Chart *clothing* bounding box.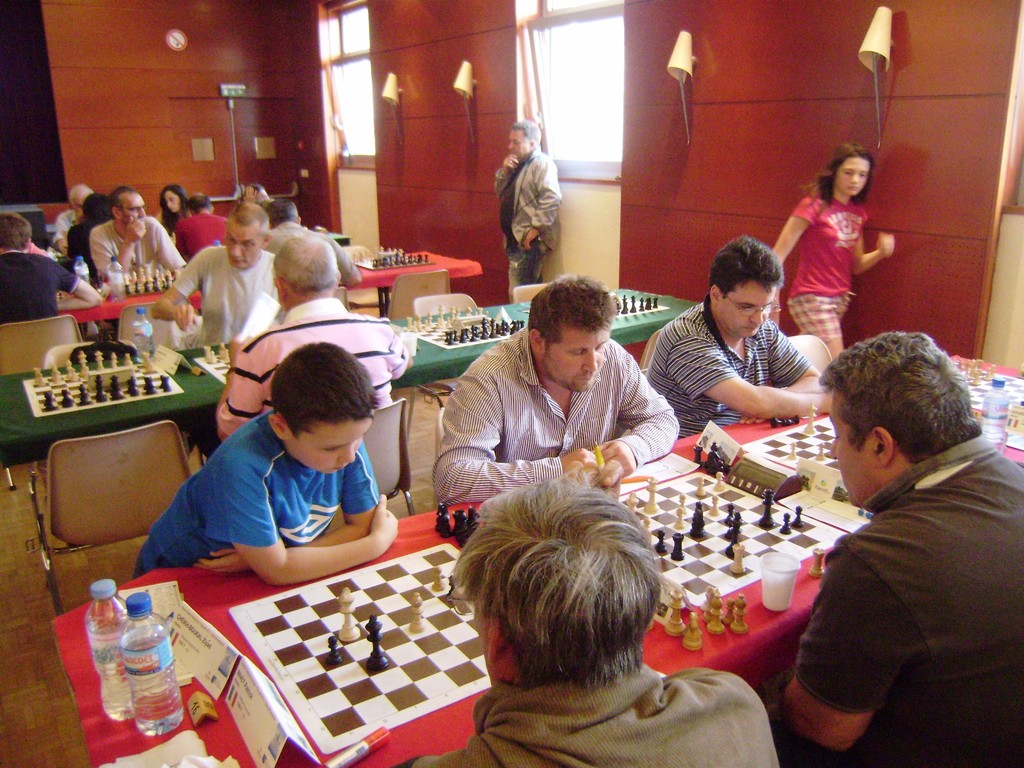
Charted: {"x1": 408, "y1": 659, "x2": 781, "y2": 767}.
